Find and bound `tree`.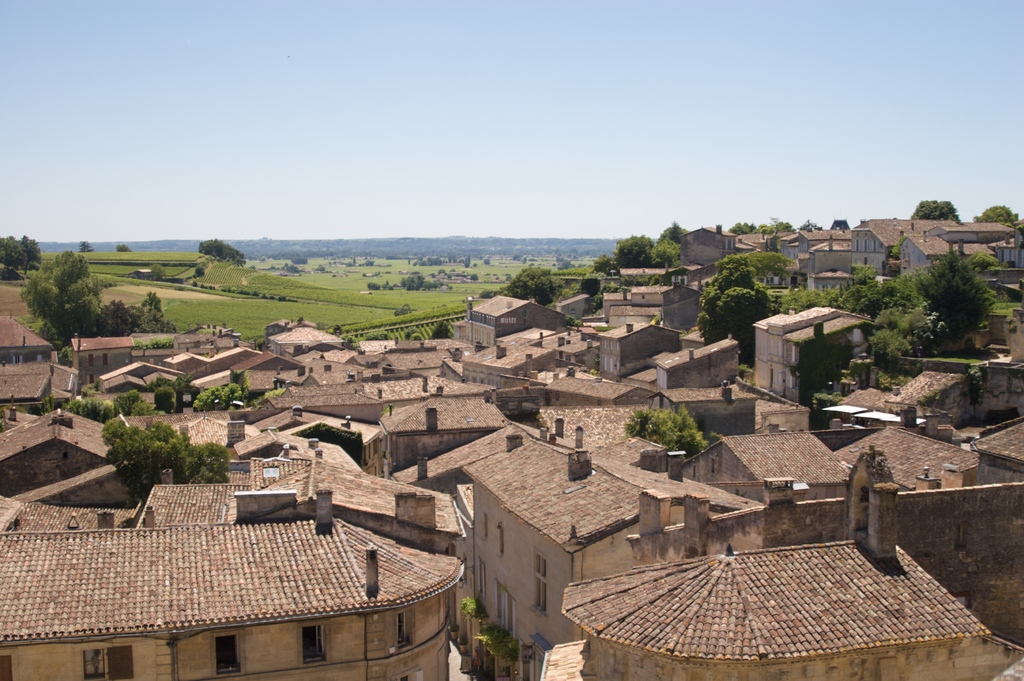
Bound: Rect(114, 243, 132, 252).
